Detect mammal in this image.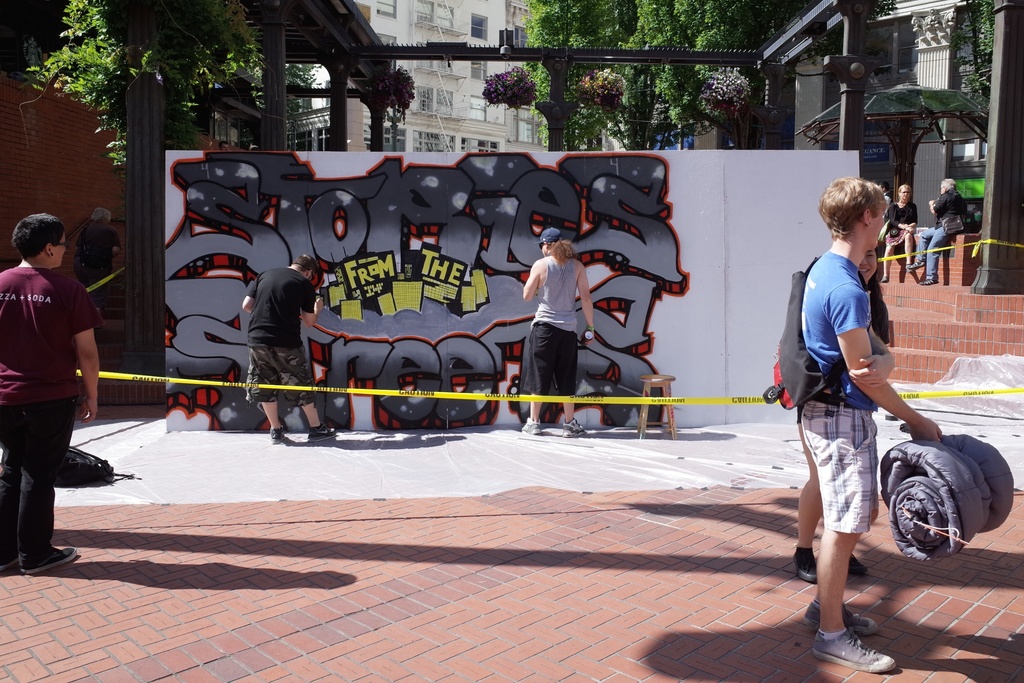
Detection: [x1=0, y1=211, x2=99, y2=572].
